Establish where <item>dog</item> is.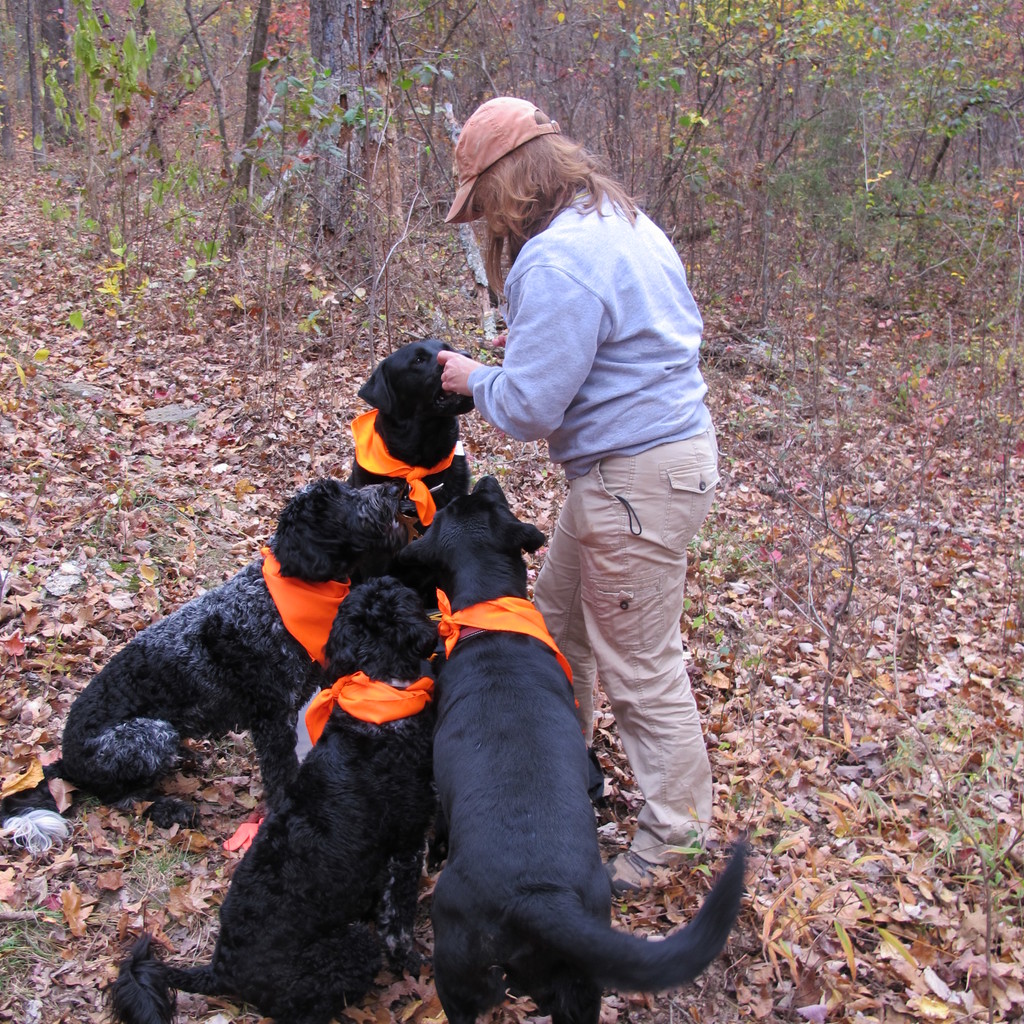
Established at x1=0, y1=475, x2=419, y2=856.
